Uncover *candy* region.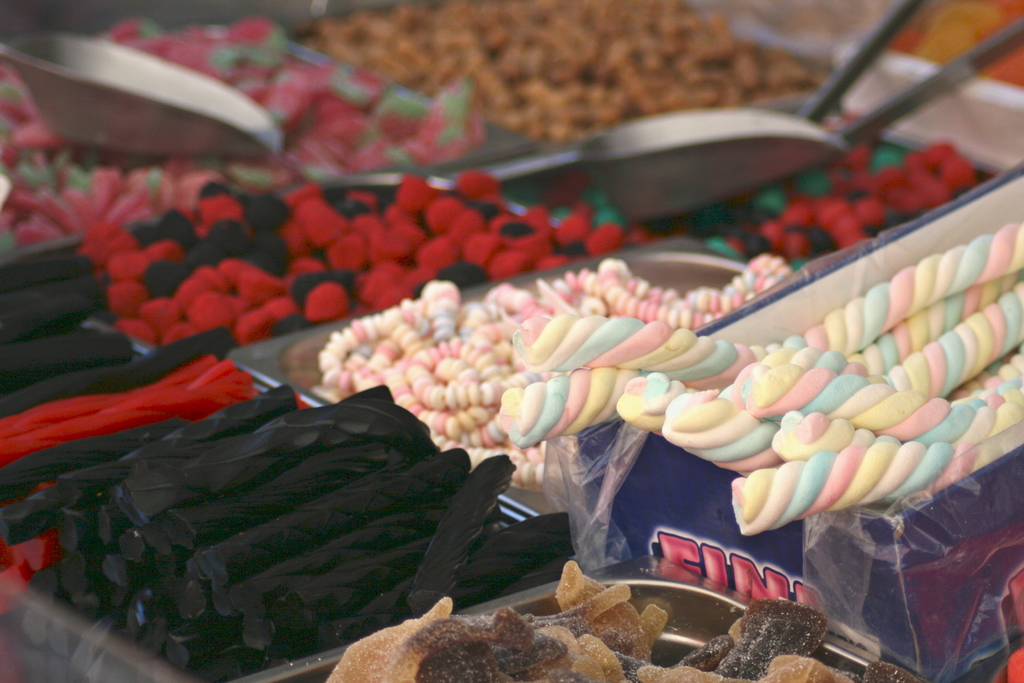
Uncovered: 333 512 582 646.
